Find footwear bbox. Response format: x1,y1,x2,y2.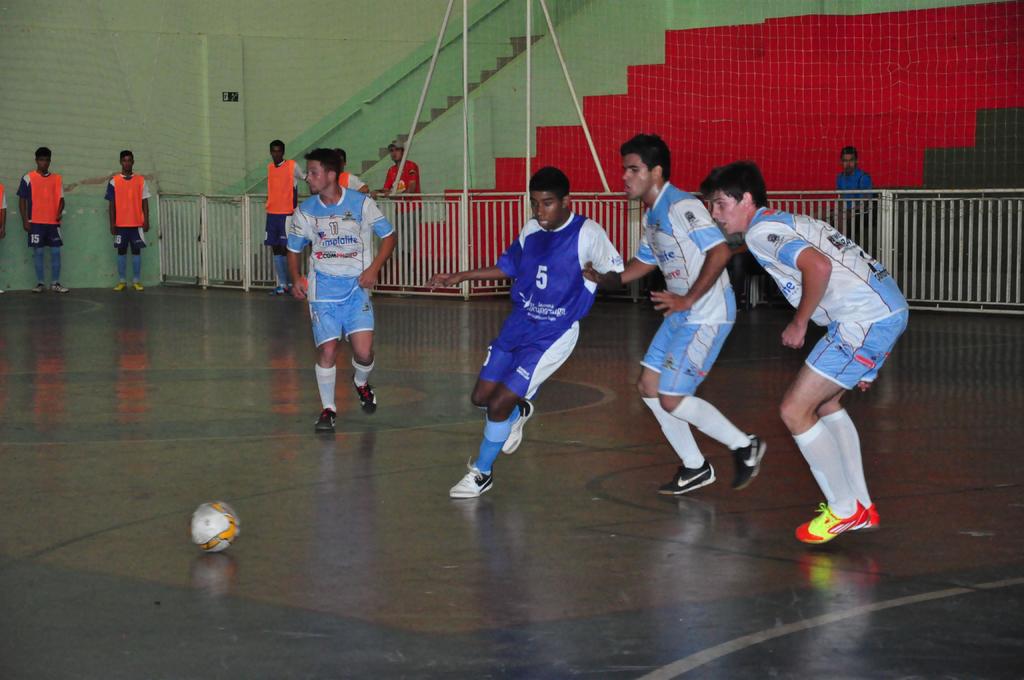
29,283,45,293.
